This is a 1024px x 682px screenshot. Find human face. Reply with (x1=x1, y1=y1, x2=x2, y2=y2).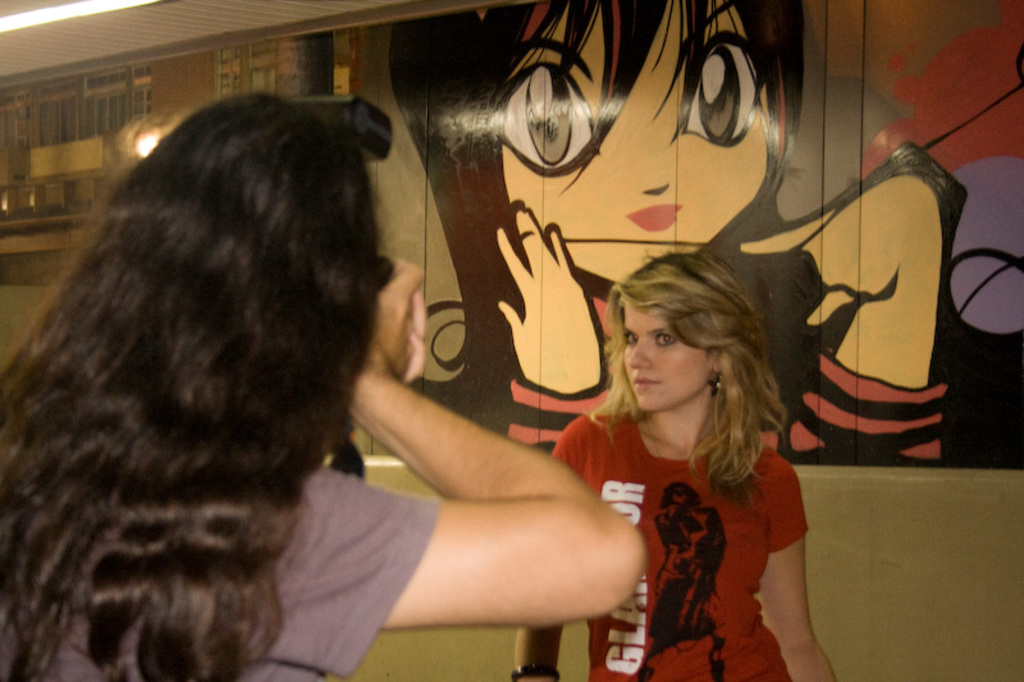
(x1=621, y1=299, x2=708, y2=411).
